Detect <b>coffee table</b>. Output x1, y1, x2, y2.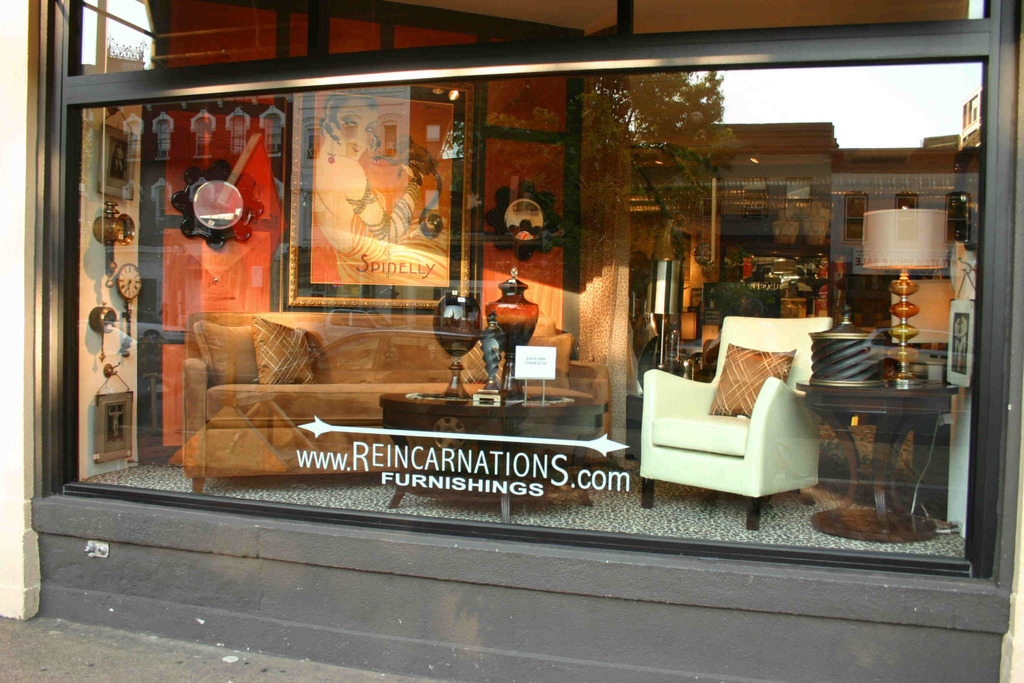
794, 378, 963, 541.
